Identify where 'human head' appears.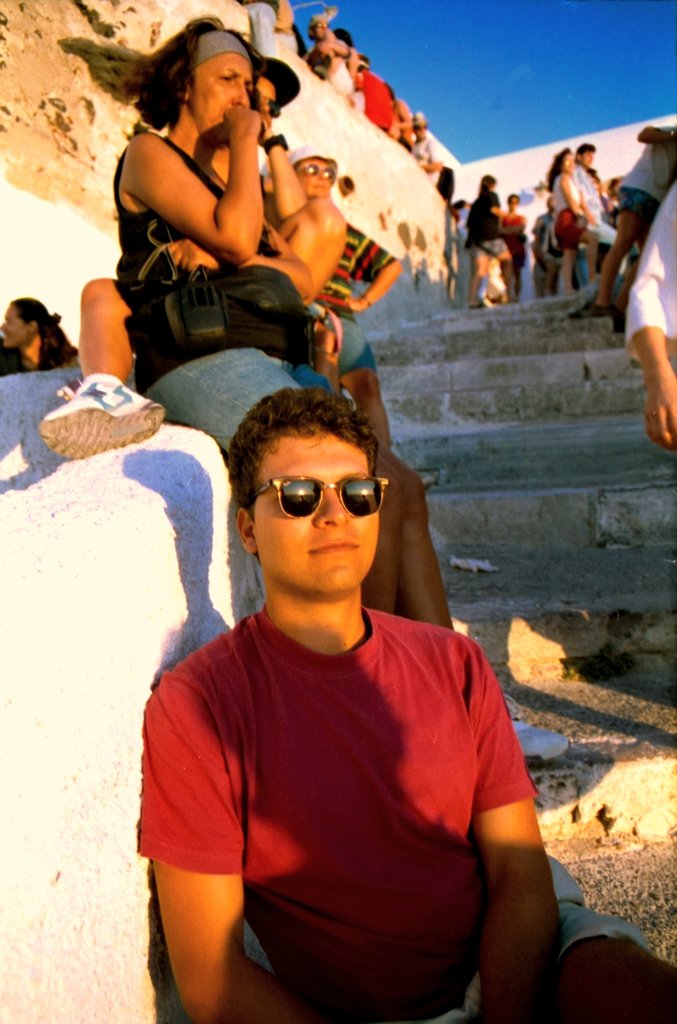
Appears at select_region(255, 58, 302, 121).
